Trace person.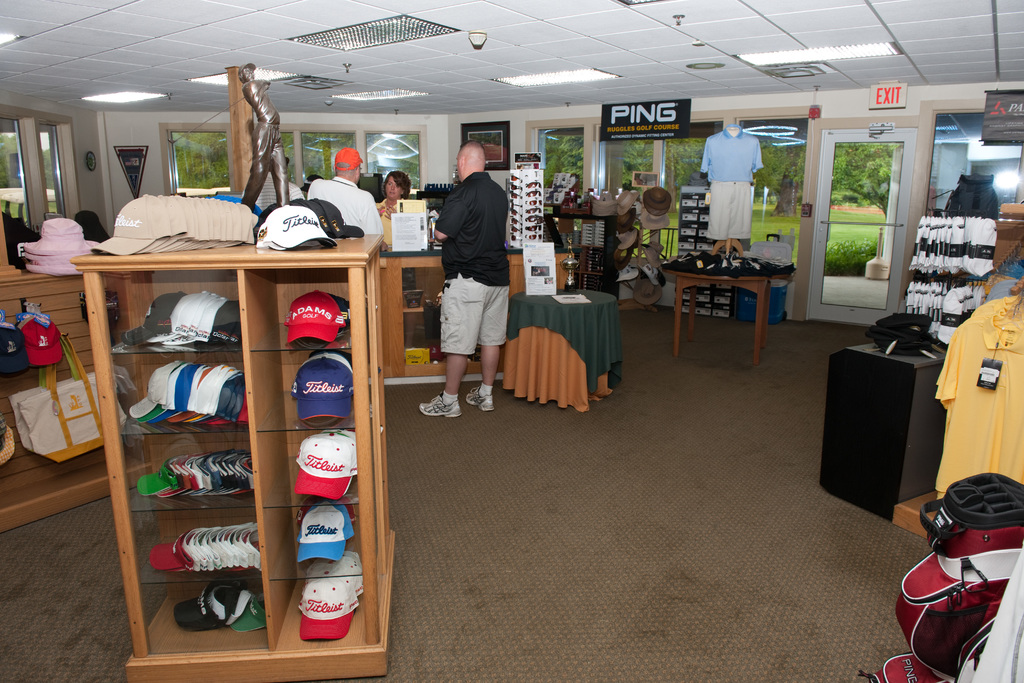
Traced to [378,173,413,220].
